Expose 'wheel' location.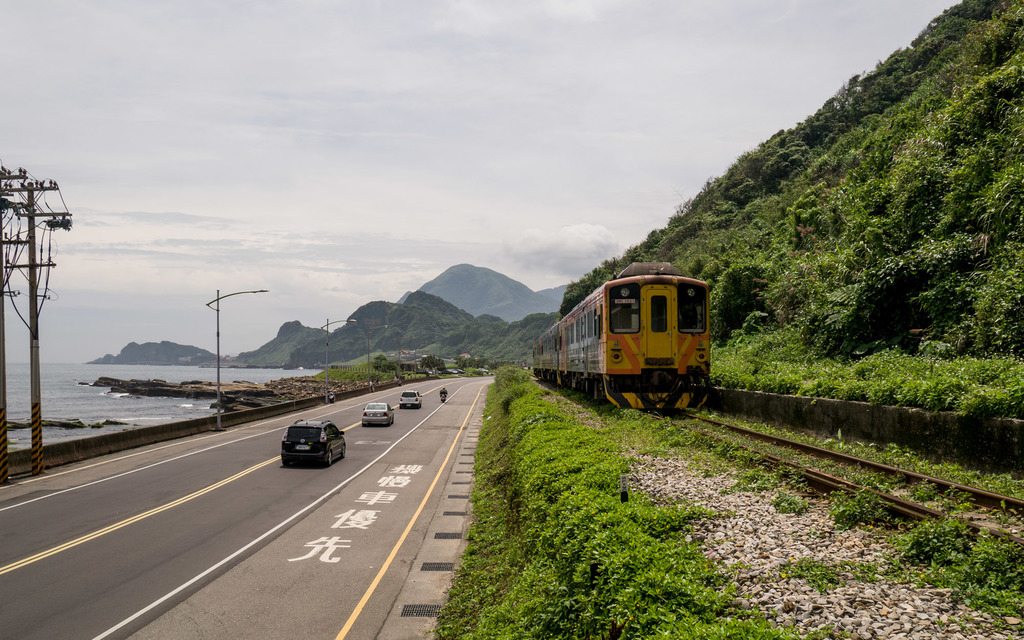
Exposed at BBox(342, 445, 345, 458).
